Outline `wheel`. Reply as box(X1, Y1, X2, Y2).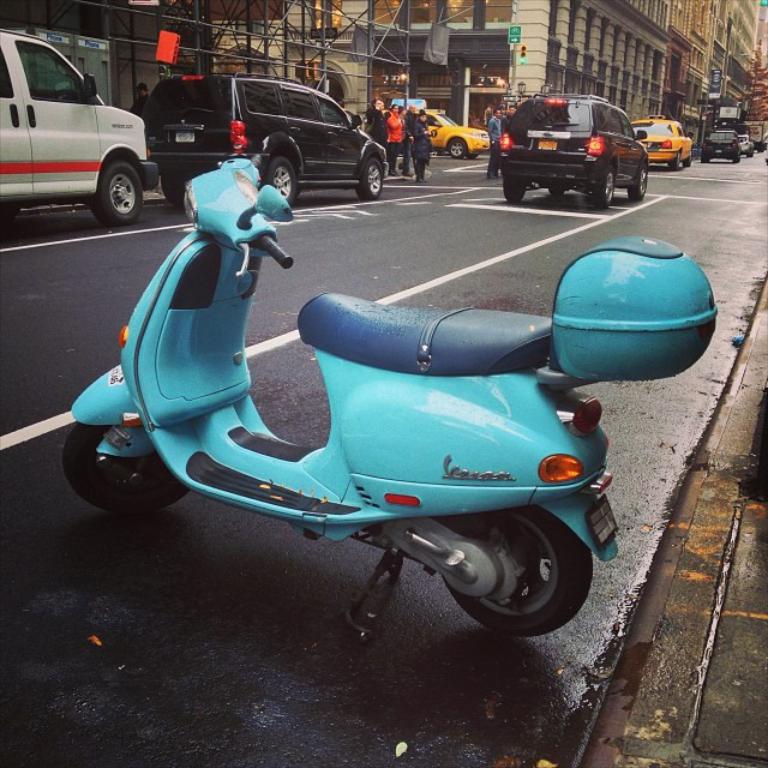
box(160, 178, 187, 208).
